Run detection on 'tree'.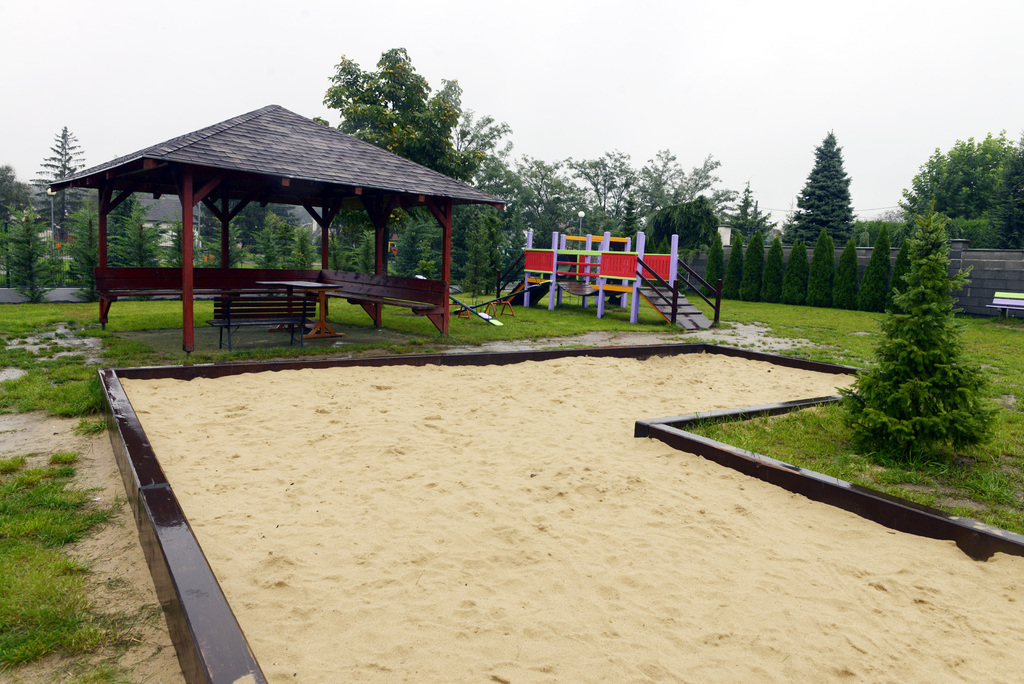
Result: rect(629, 193, 712, 256).
